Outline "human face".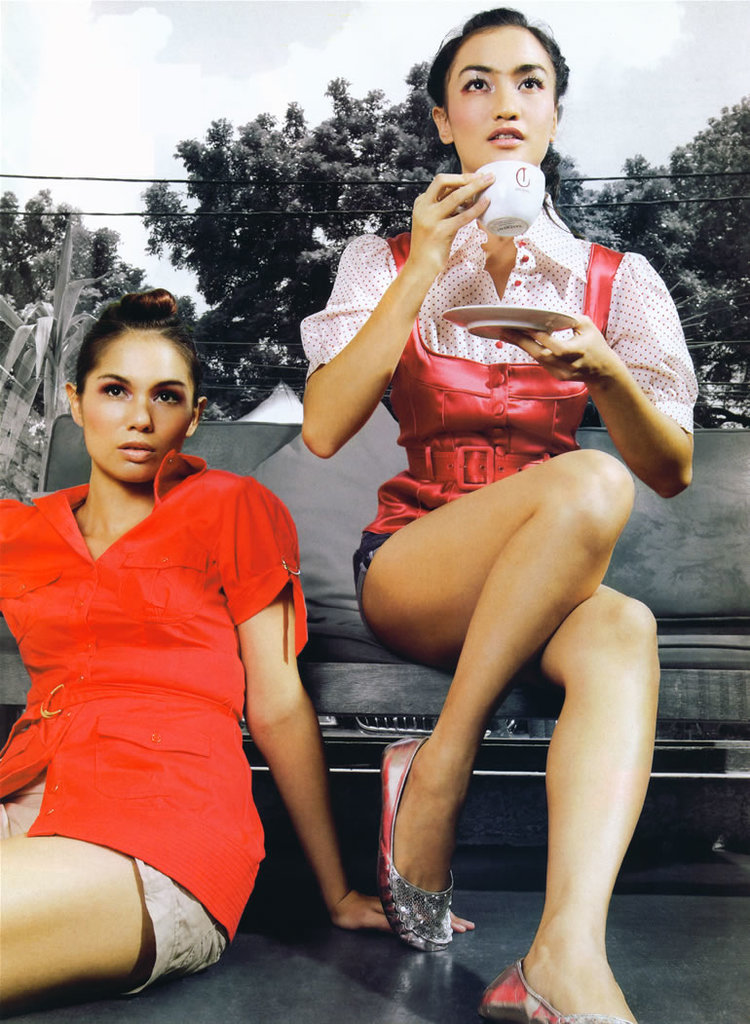
Outline: <bbox>82, 331, 193, 485</bbox>.
